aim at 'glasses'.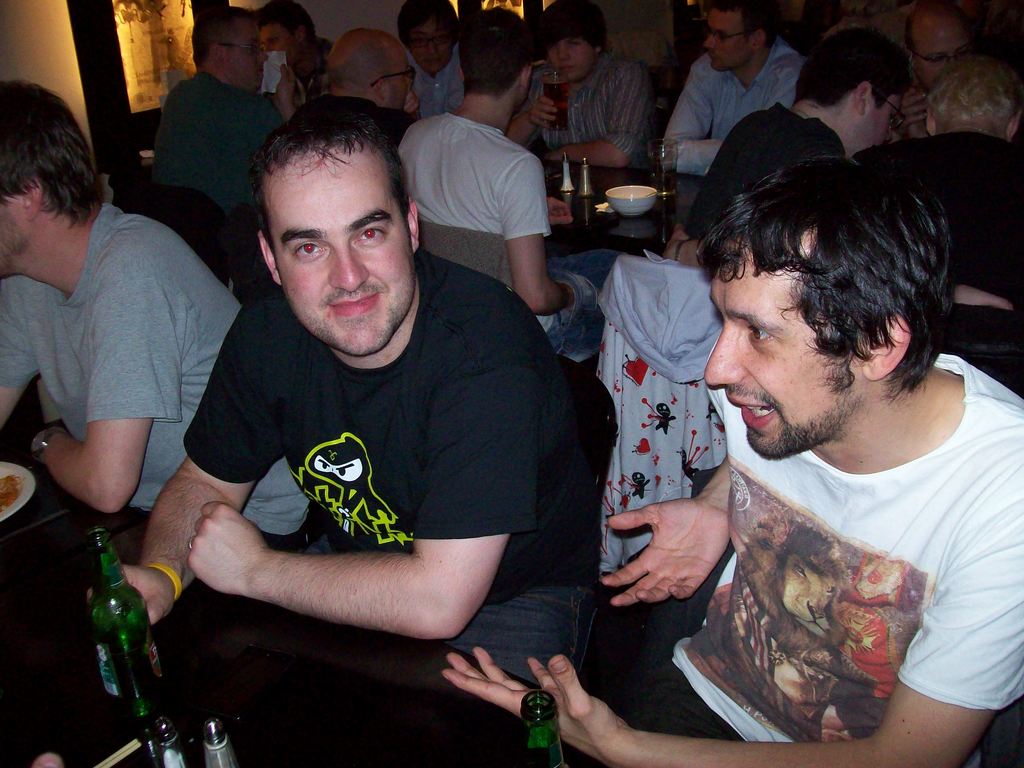
Aimed at detection(701, 26, 745, 45).
